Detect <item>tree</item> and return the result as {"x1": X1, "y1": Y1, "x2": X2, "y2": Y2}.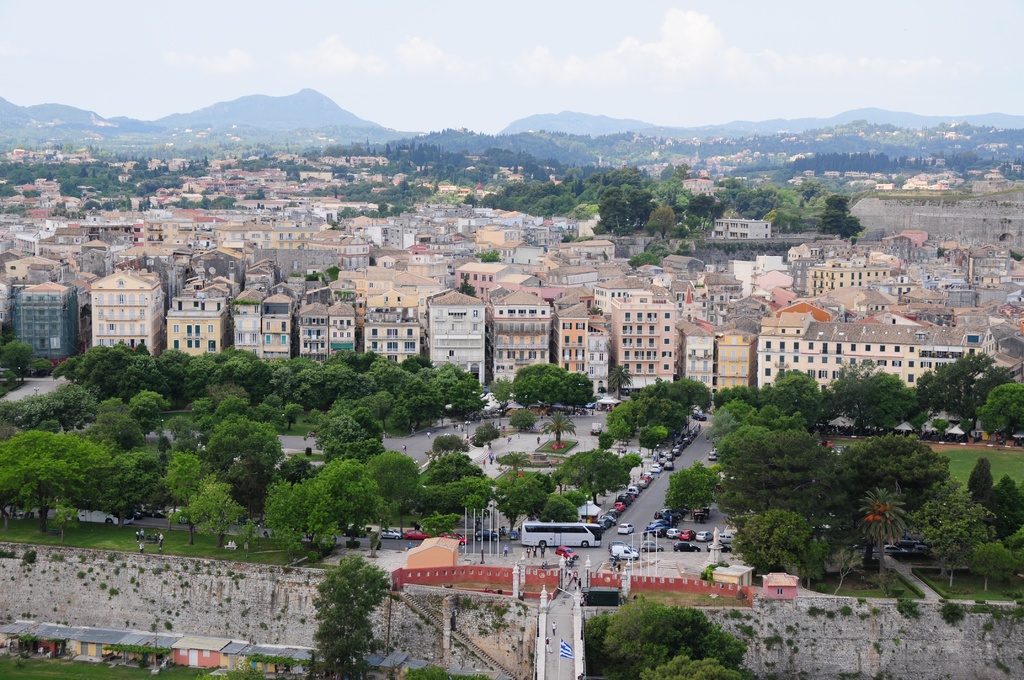
{"x1": 271, "y1": 366, "x2": 297, "y2": 404}.
